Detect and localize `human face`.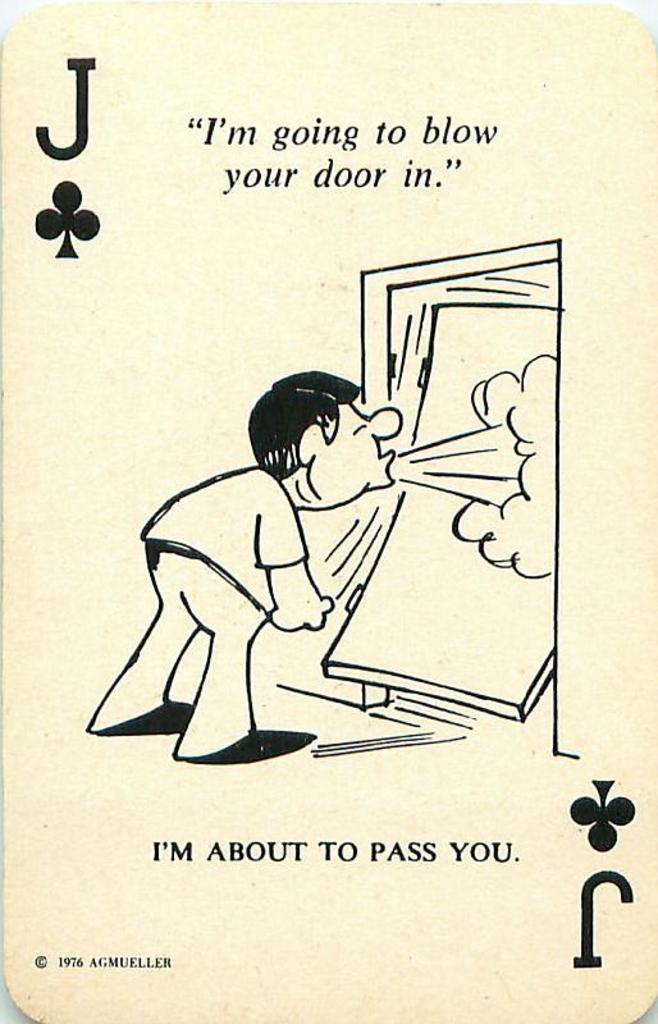
Localized at x1=324 y1=404 x2=401 y2=503.
